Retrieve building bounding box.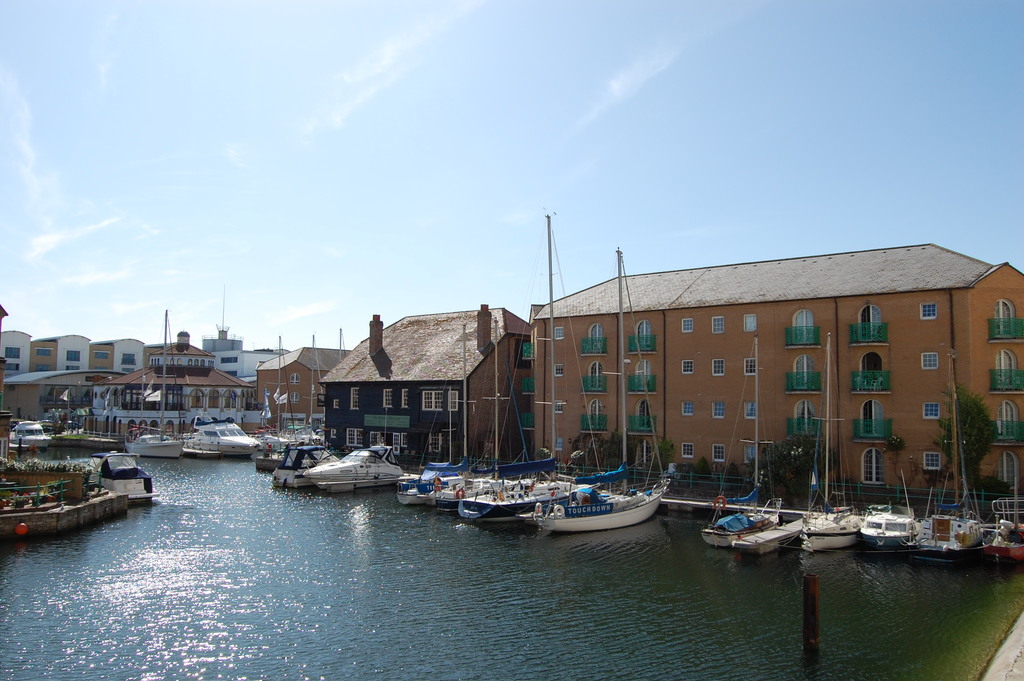
Bounding box: BBox(526, 246, 1023, 511).
